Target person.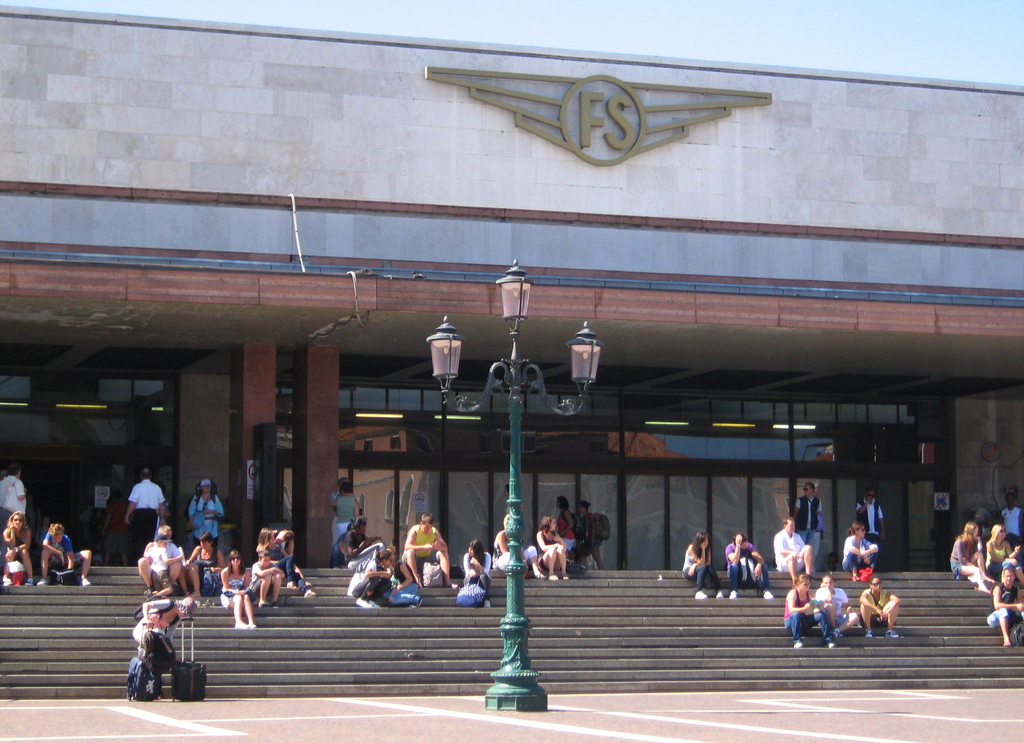
Target region: Rect(491, 512, 535, 573).
